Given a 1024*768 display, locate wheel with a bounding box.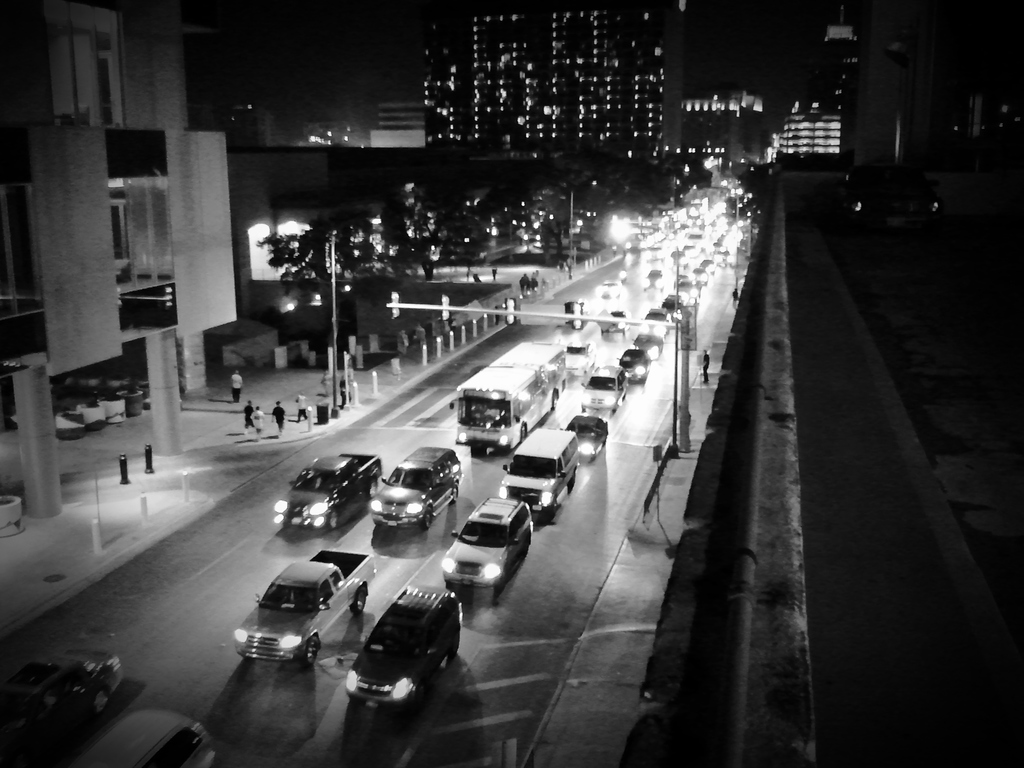
Located: pyautogui.locateOnScreen(509, 420, 529, 440).
